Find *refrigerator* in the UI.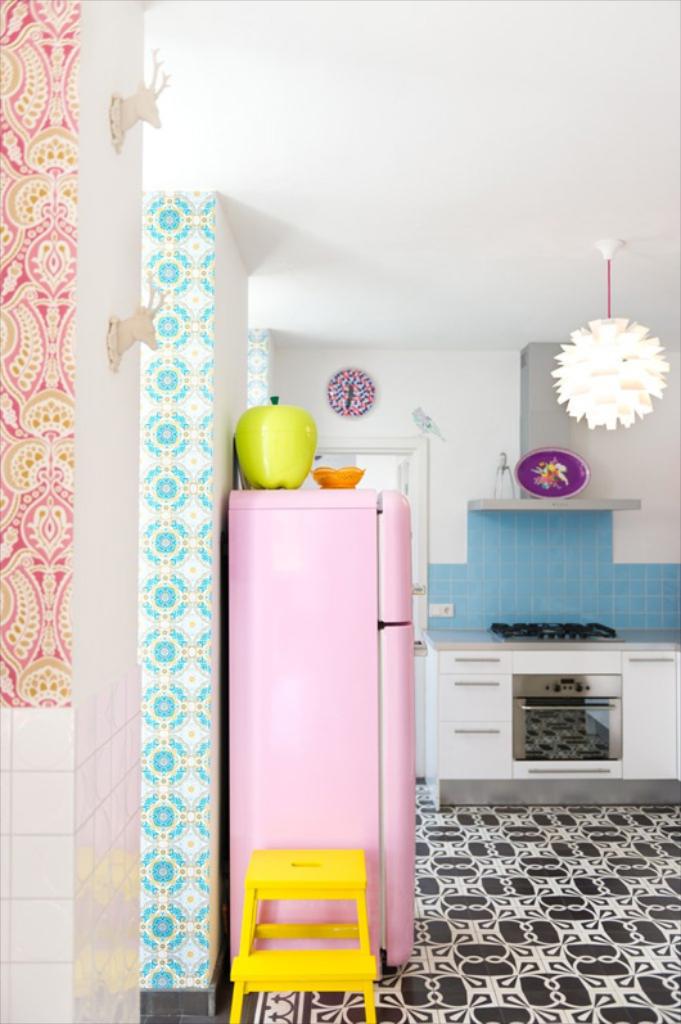
UI element at [211,479,442,908].
